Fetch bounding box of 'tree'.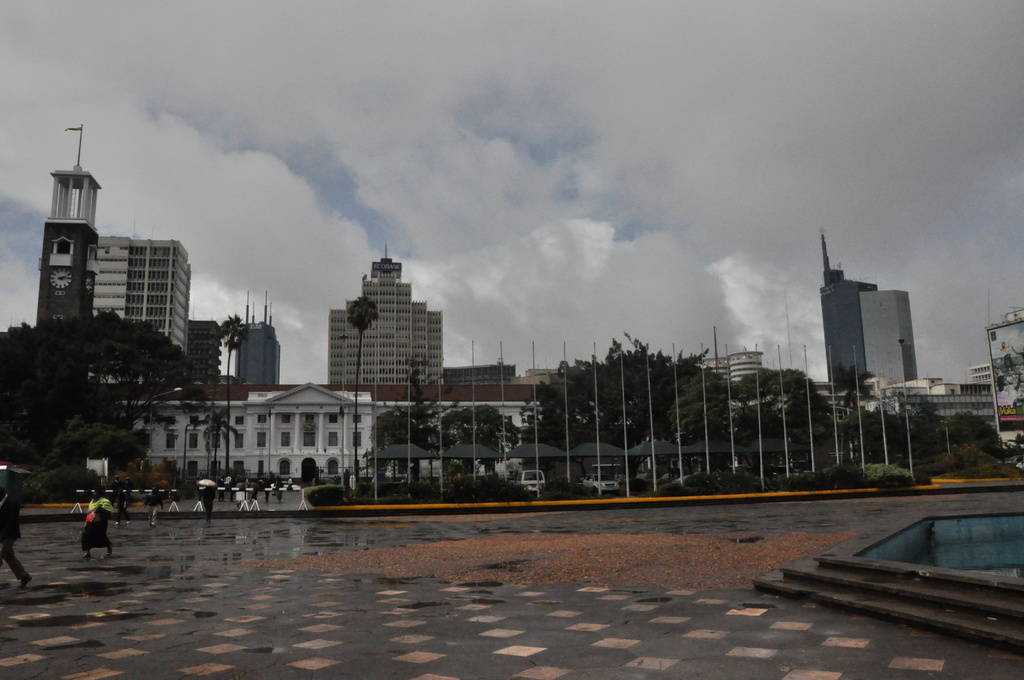
Bbox: [left=847, top=402, right=939, bottom=462].
